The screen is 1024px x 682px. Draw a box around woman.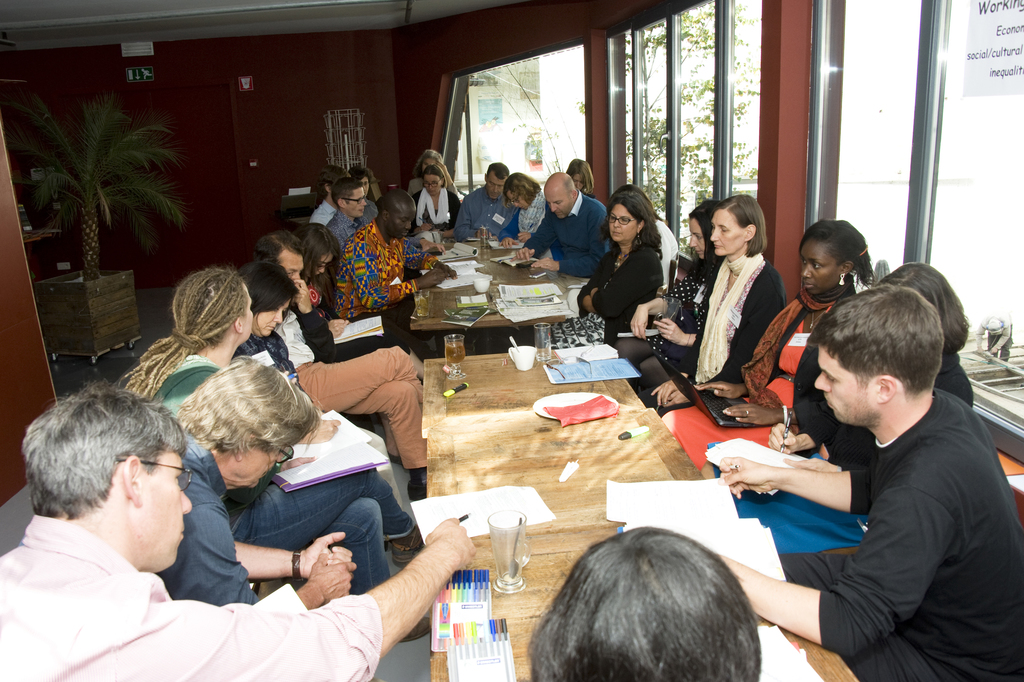
Rect(632, 192, 786, 415).
